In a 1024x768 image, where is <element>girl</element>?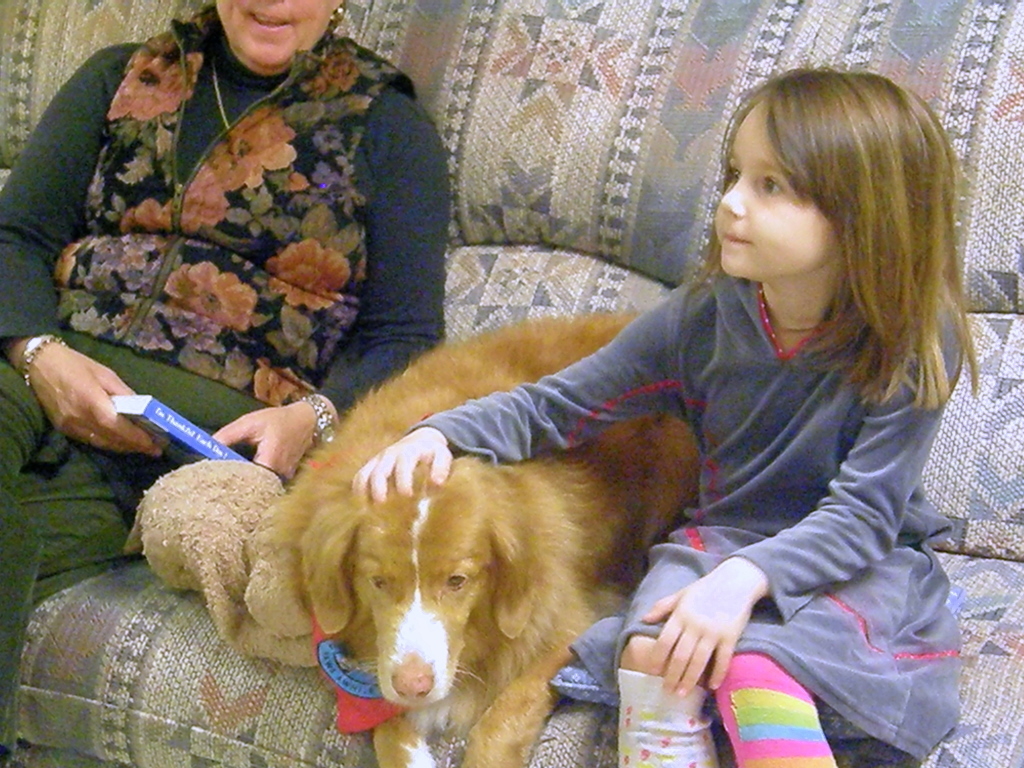
(353, 67, 976, 767).
